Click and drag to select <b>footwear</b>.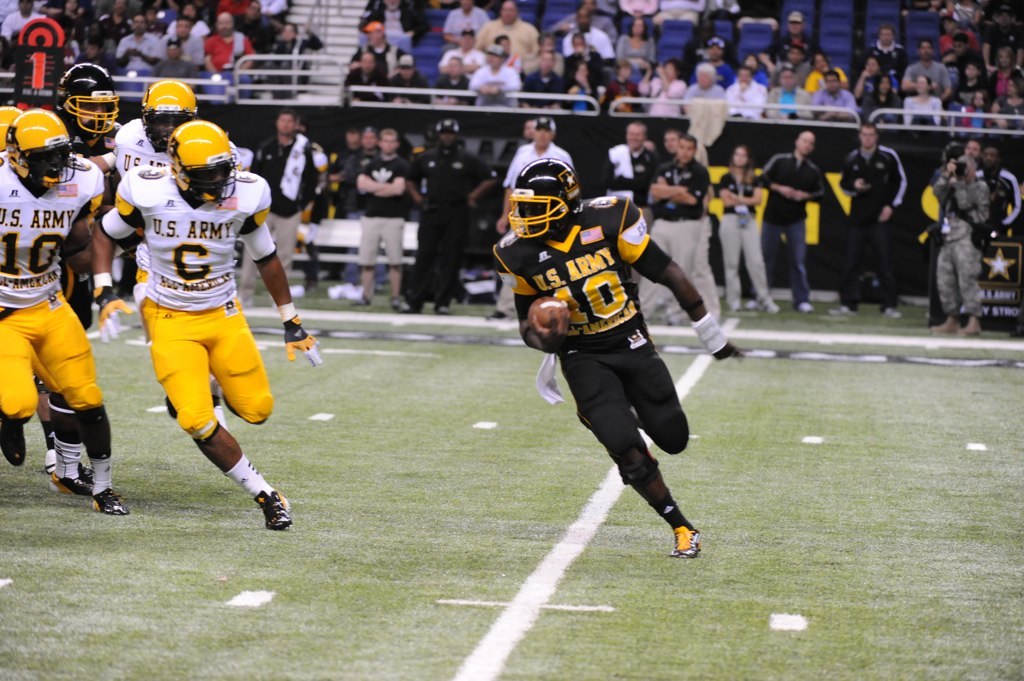
Selection: bbox(45, 460, 56, 477).
